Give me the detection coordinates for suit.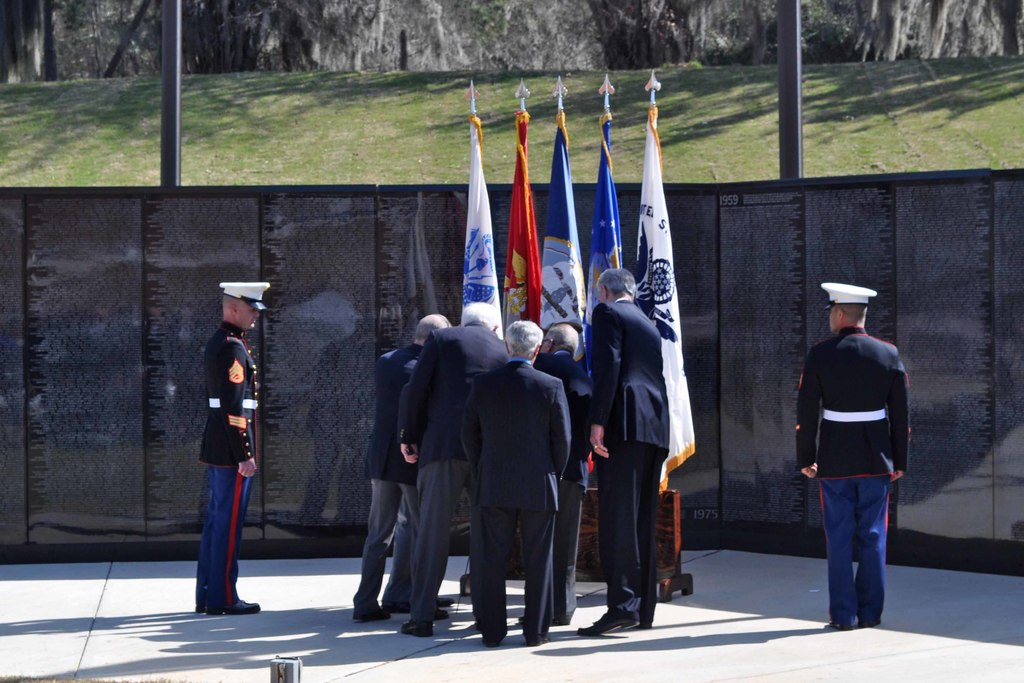
box=[538, 349, 596, 619].
